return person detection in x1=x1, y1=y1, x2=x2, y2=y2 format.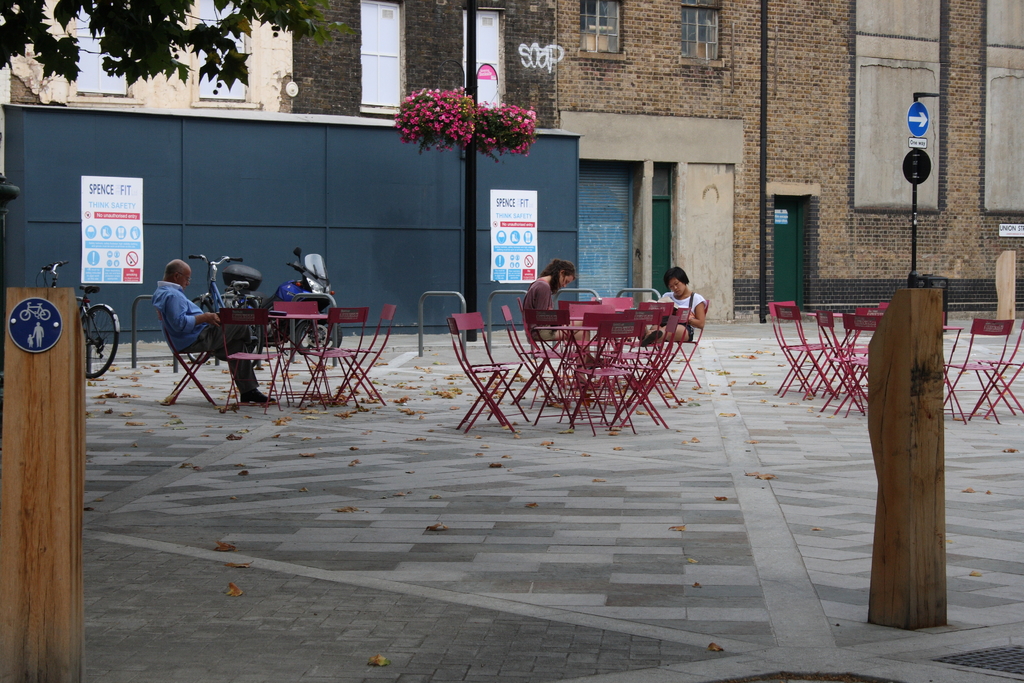
x1=515, y1=258, x2=598, y2=390.
